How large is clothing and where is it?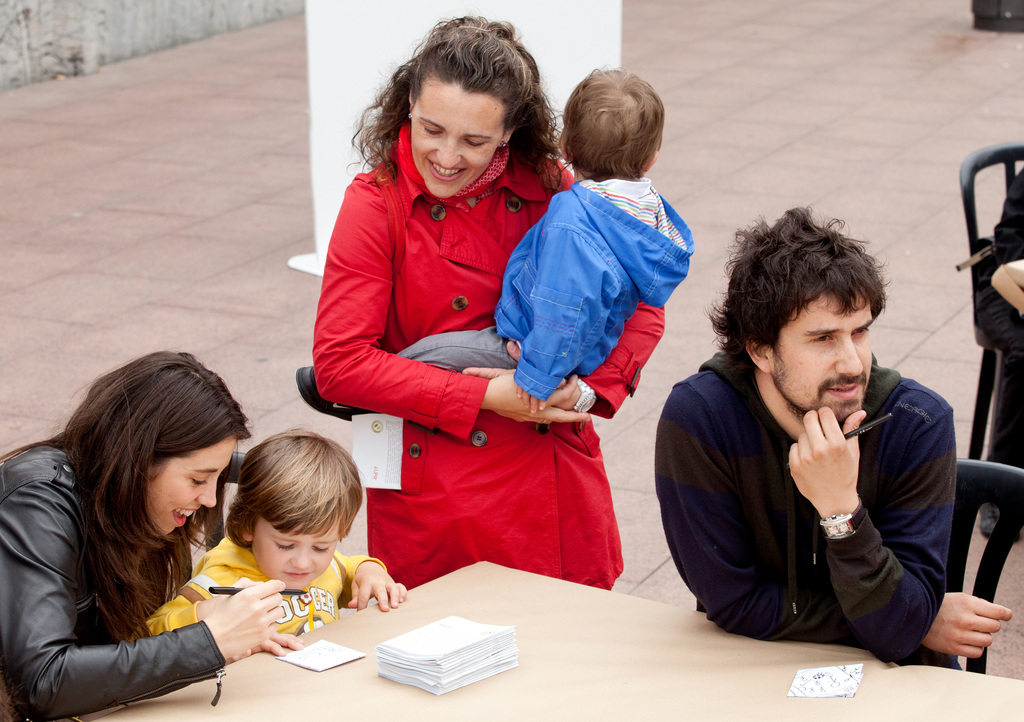
Bounding box: <region>0, 450, 223, 716</region>.
